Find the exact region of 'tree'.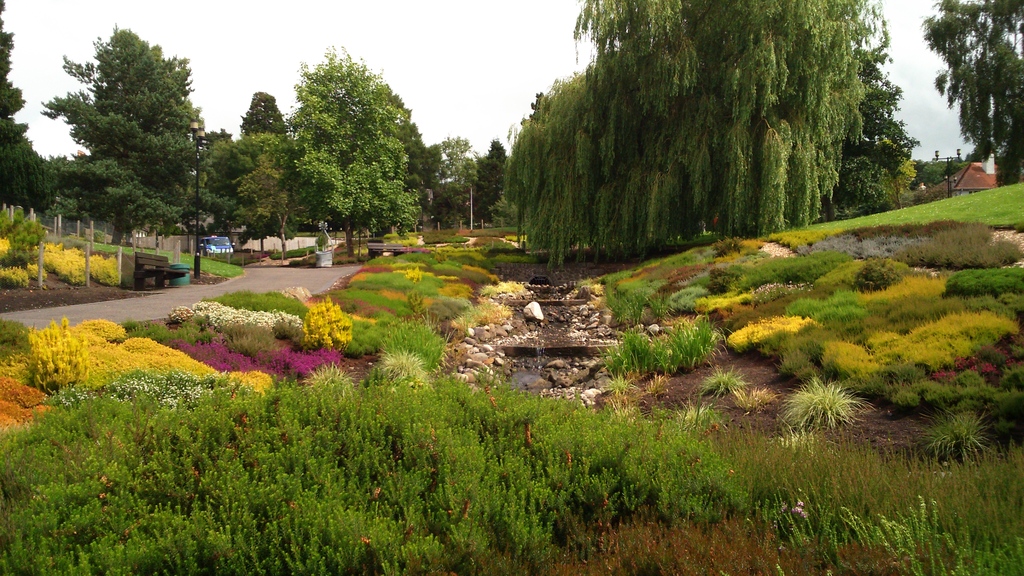
Exact region: locate(199, 115, 295, 267).
